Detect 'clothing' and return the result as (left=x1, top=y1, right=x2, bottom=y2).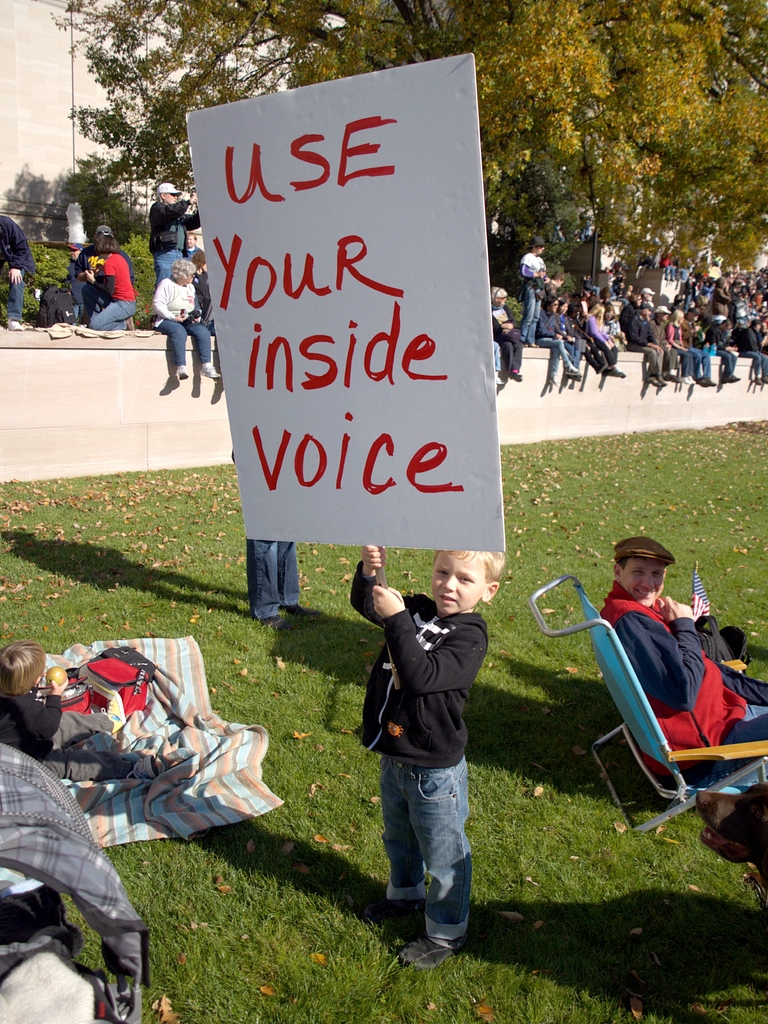
(left=492, top=303, right=527, bottom=373).
